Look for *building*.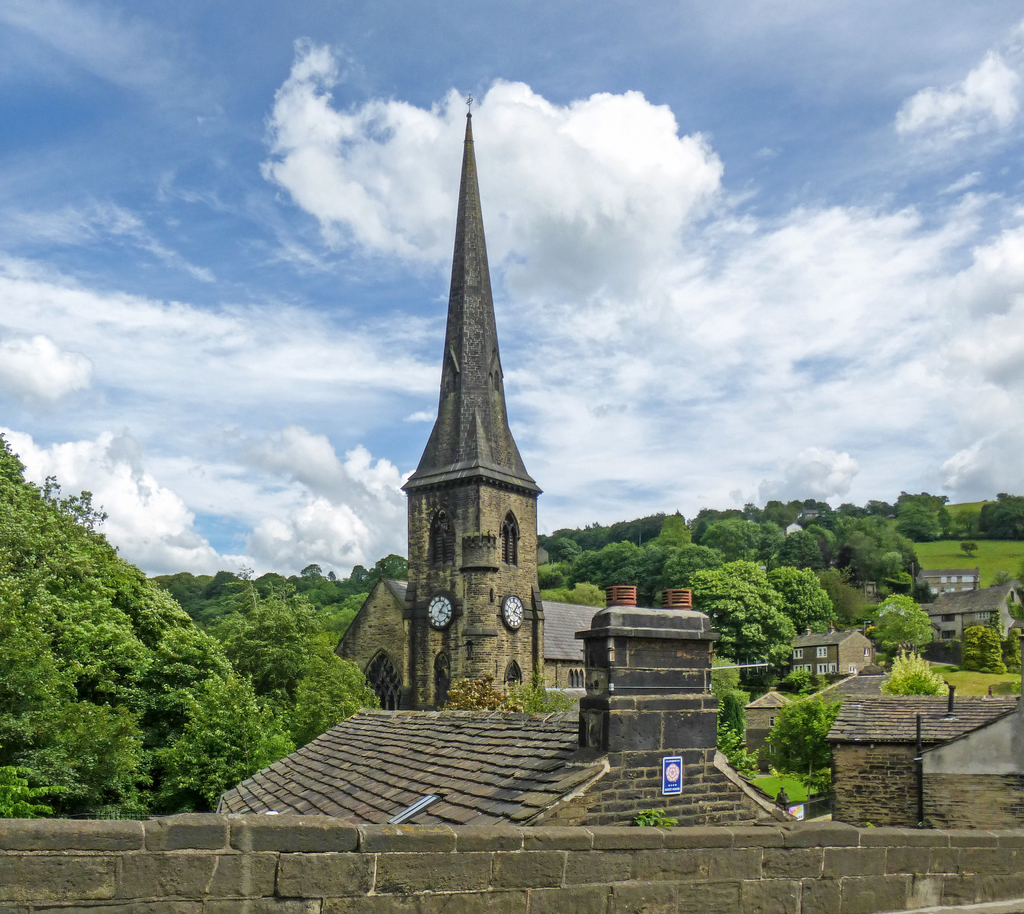
Found: l=213, t=581, r=805, b=830.
